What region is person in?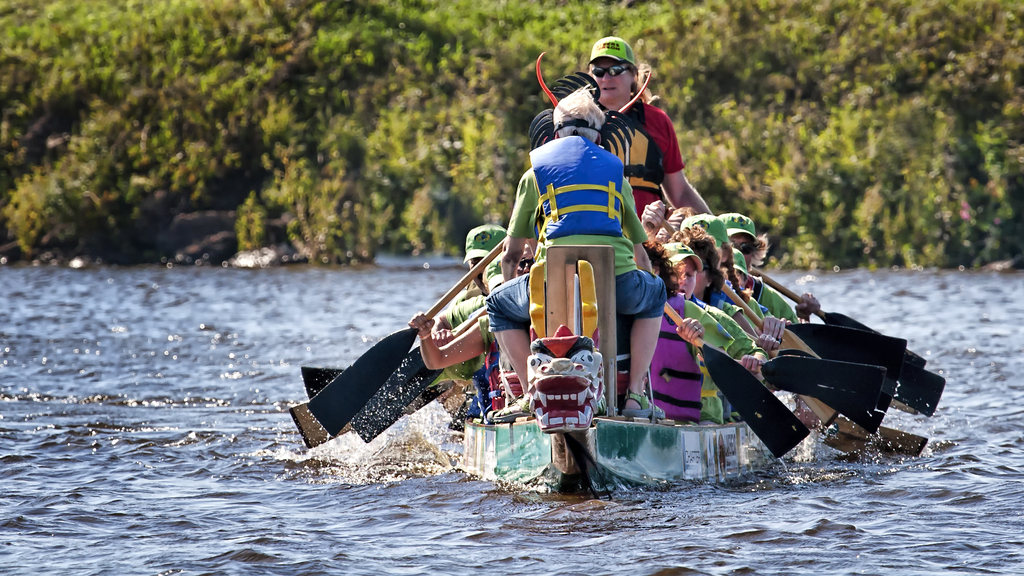
select_region(676, 211, 787, 341).
